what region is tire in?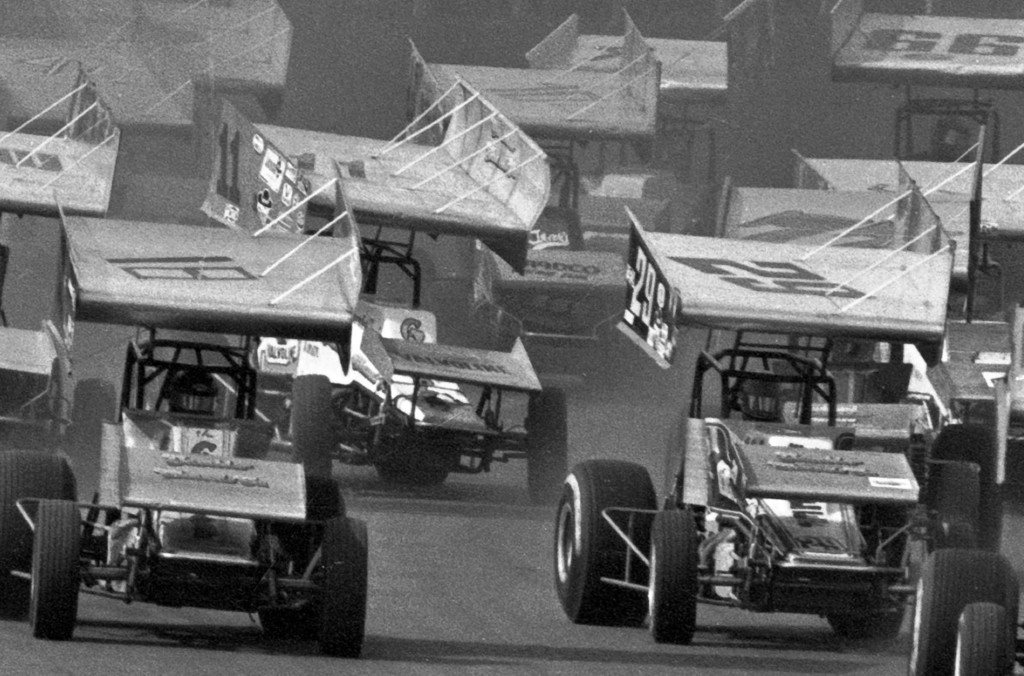
[left=920, top=458, right=982, bottom=542].
